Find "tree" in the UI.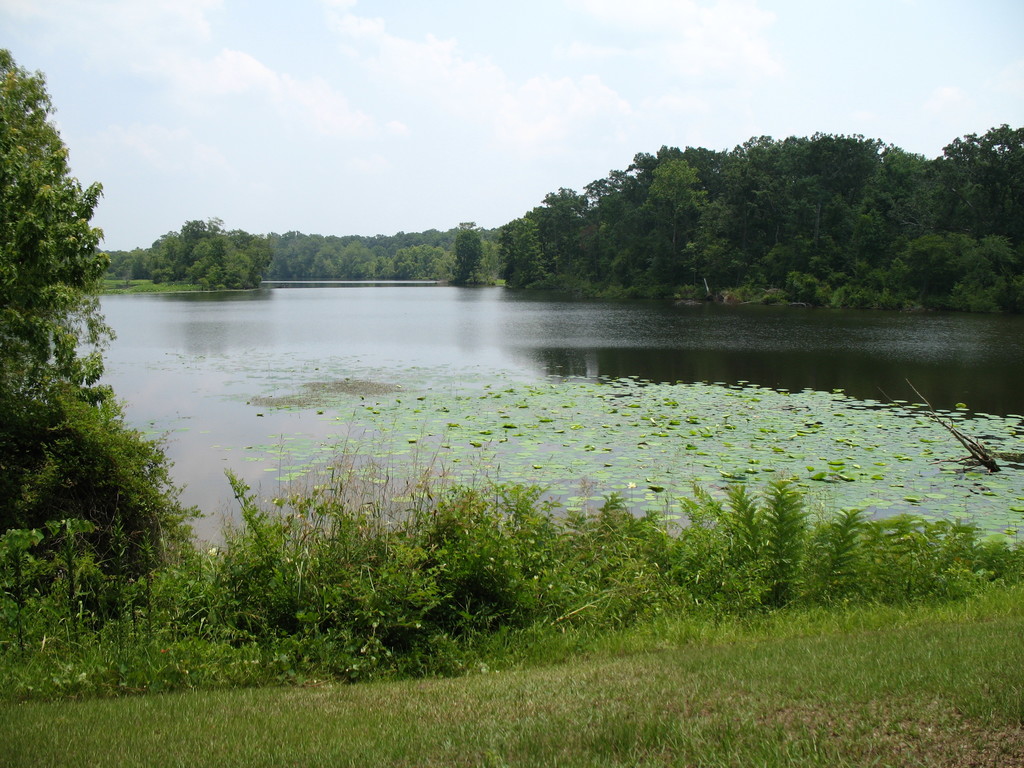
UI element at bbox=[644, 156, 718, 269].
